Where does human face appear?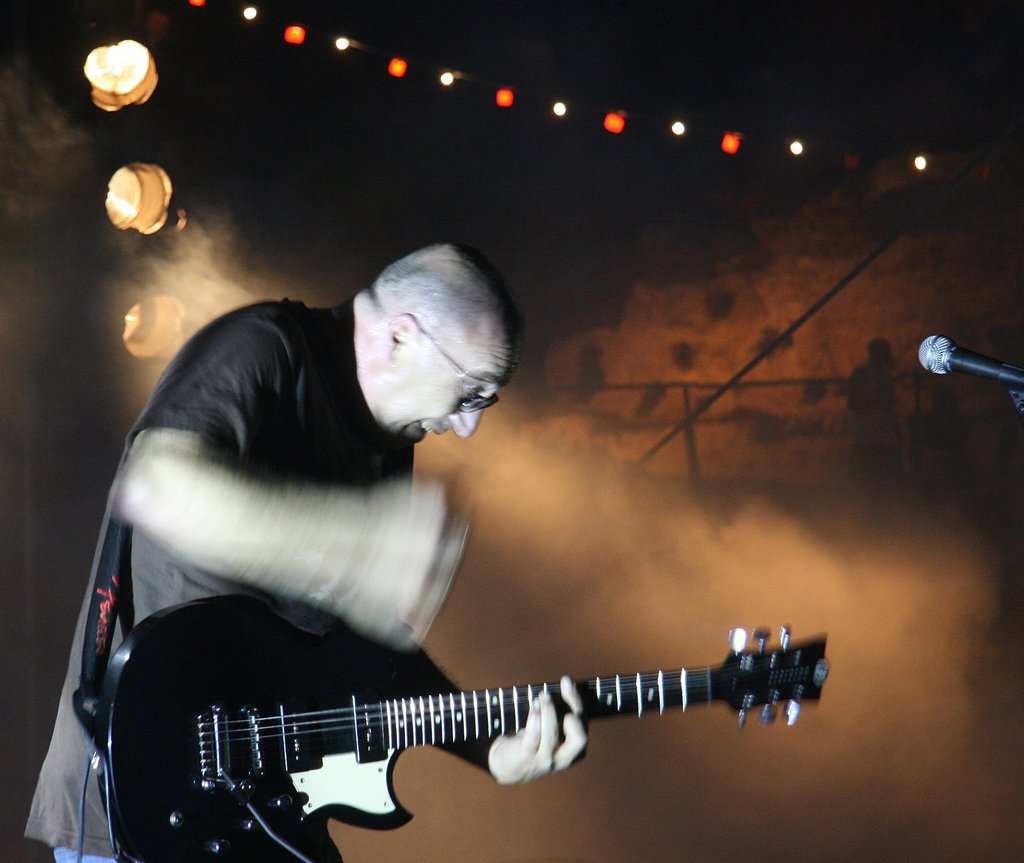
Appears at 366:316:513:443.
